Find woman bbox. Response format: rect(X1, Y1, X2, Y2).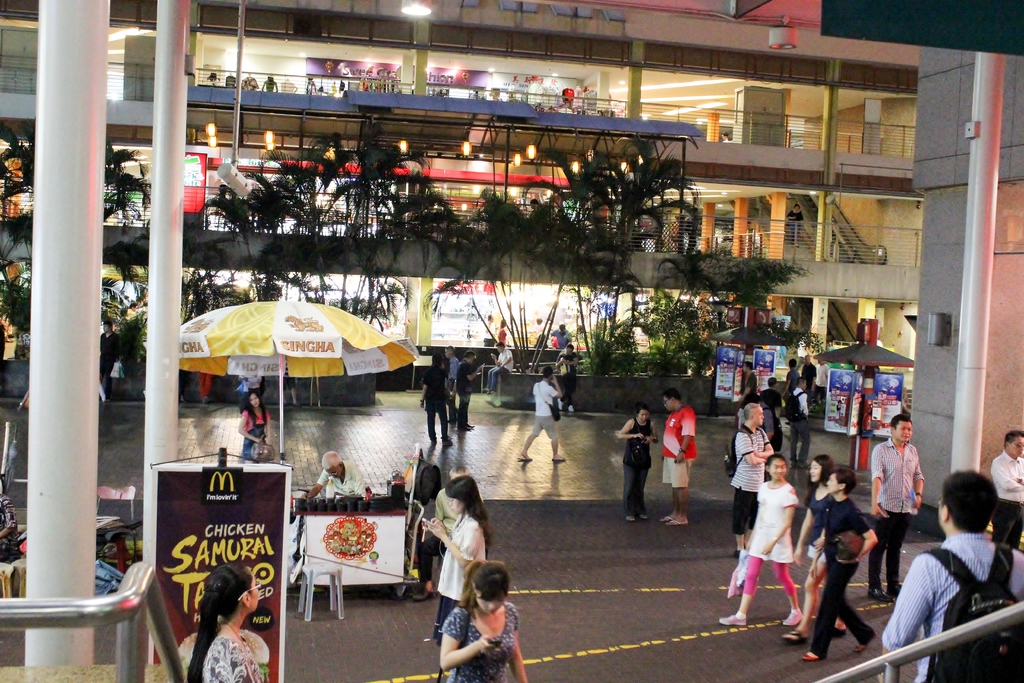
rect(617, 400, 657, 525).
